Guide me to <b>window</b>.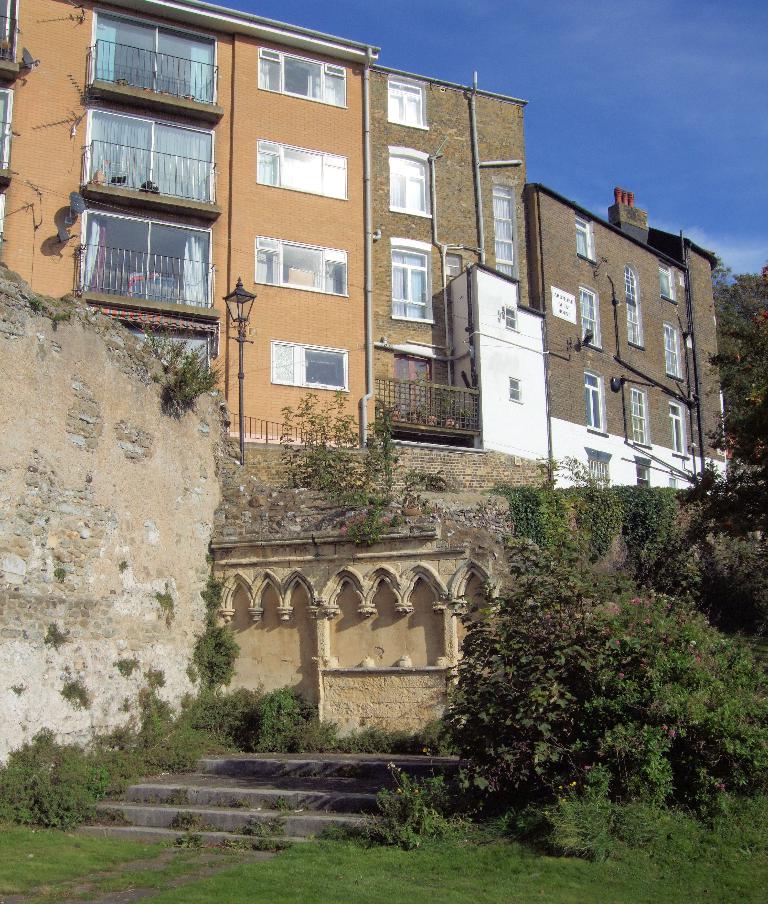
Guidance: 583, 371, 606, 436.
